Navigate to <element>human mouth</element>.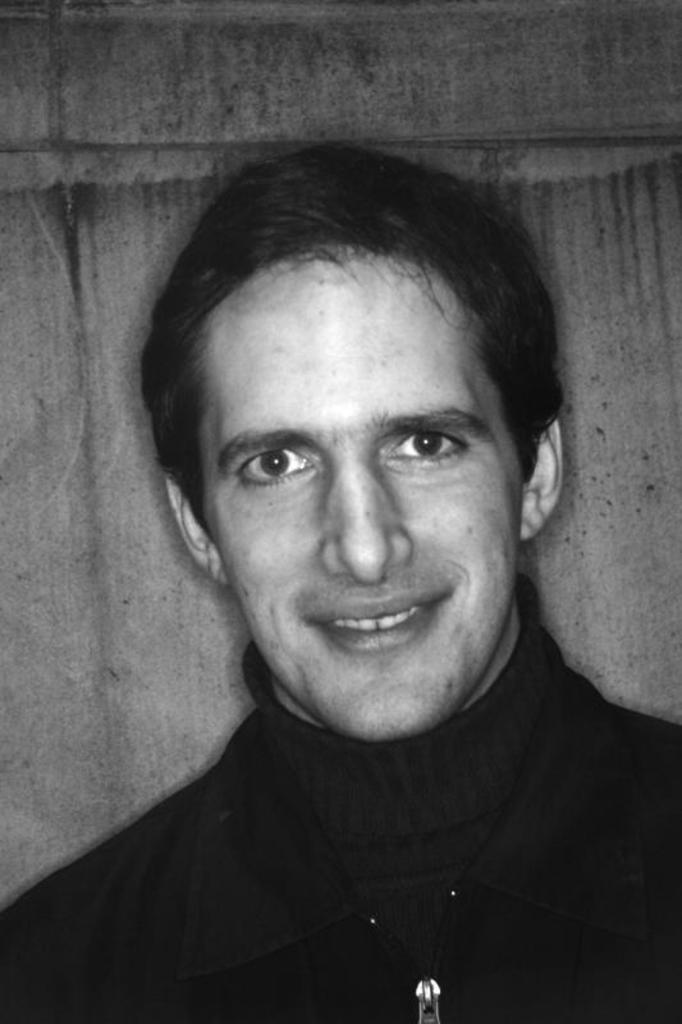
Navigation target: box=[308, 591, 448, 657].
